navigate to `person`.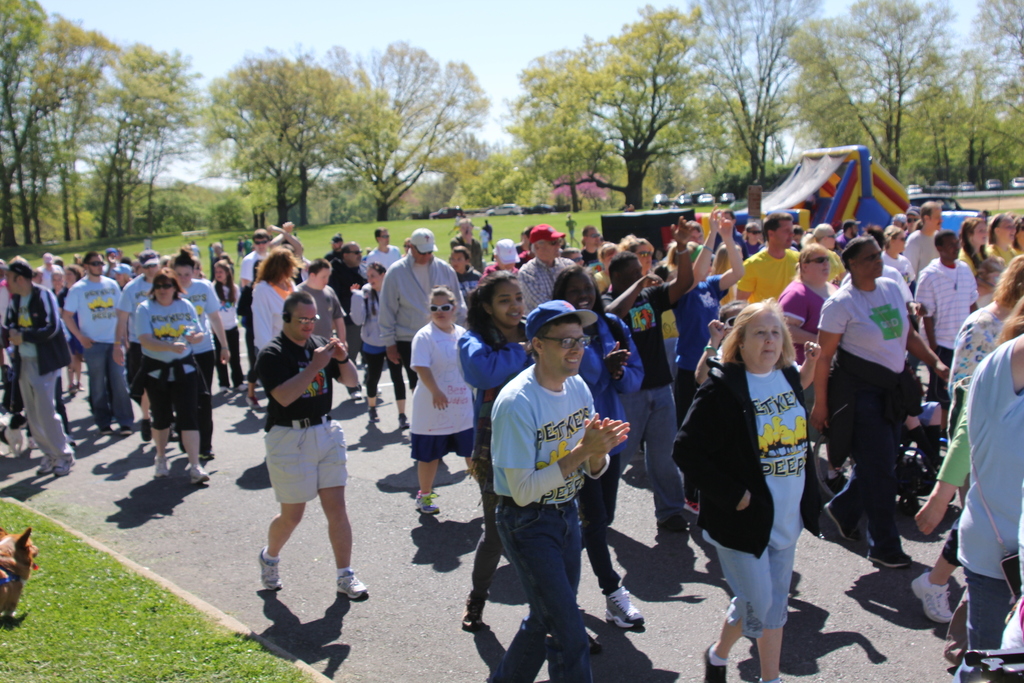
Navigation target: bbox=[737, 212, 799, 304].
